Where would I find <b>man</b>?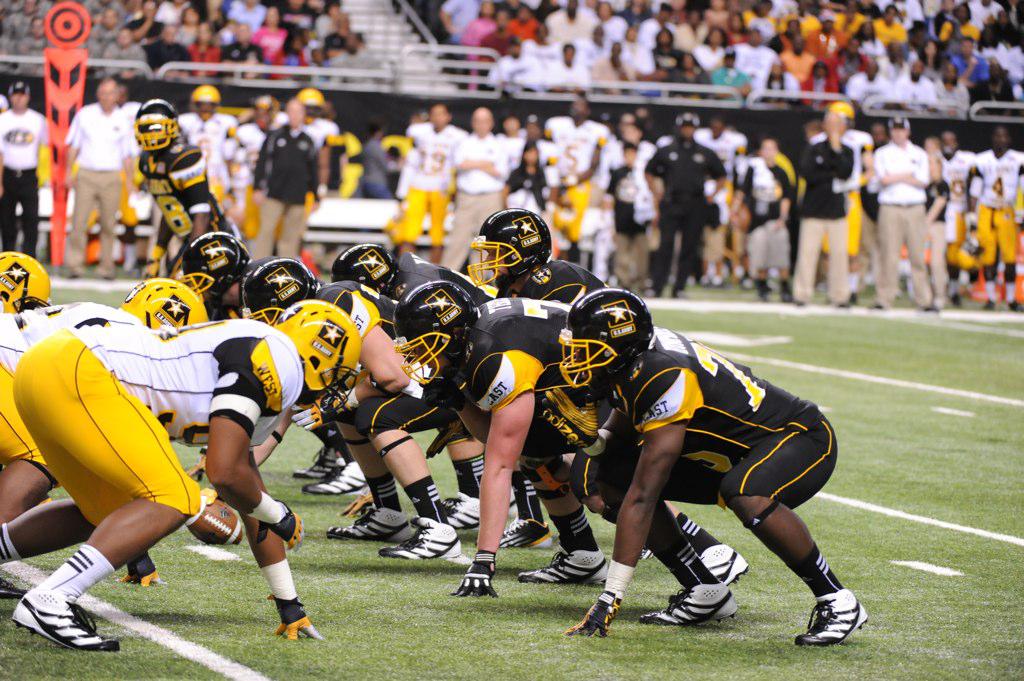
At select_region(239, 255, 466, 562).
